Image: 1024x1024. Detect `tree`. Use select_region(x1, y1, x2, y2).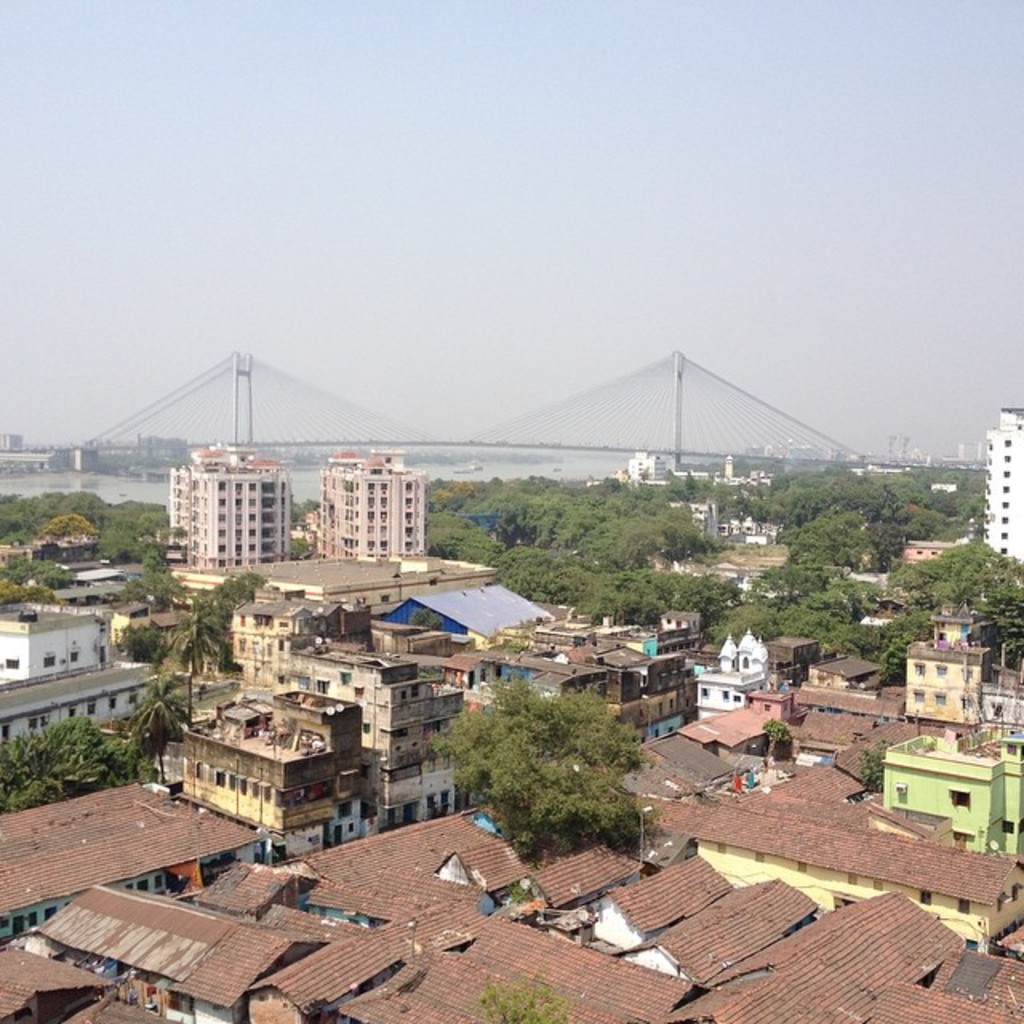
select_region(285, 493, 312, 562).
